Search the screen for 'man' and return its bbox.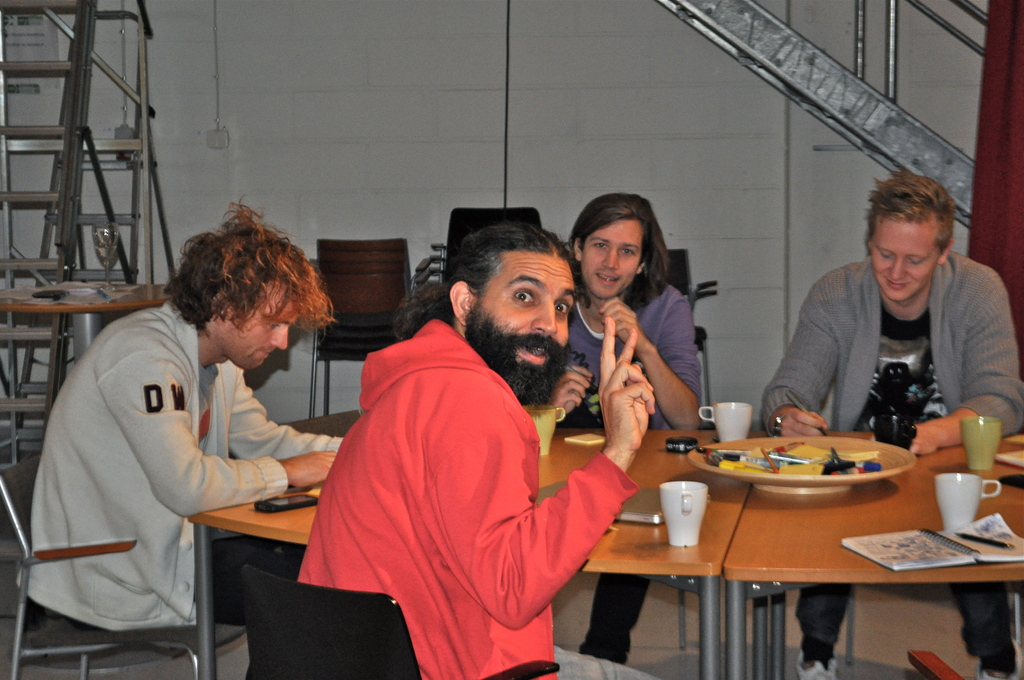
Found: (x1=291, y1=226, x2=662, y2=679).
